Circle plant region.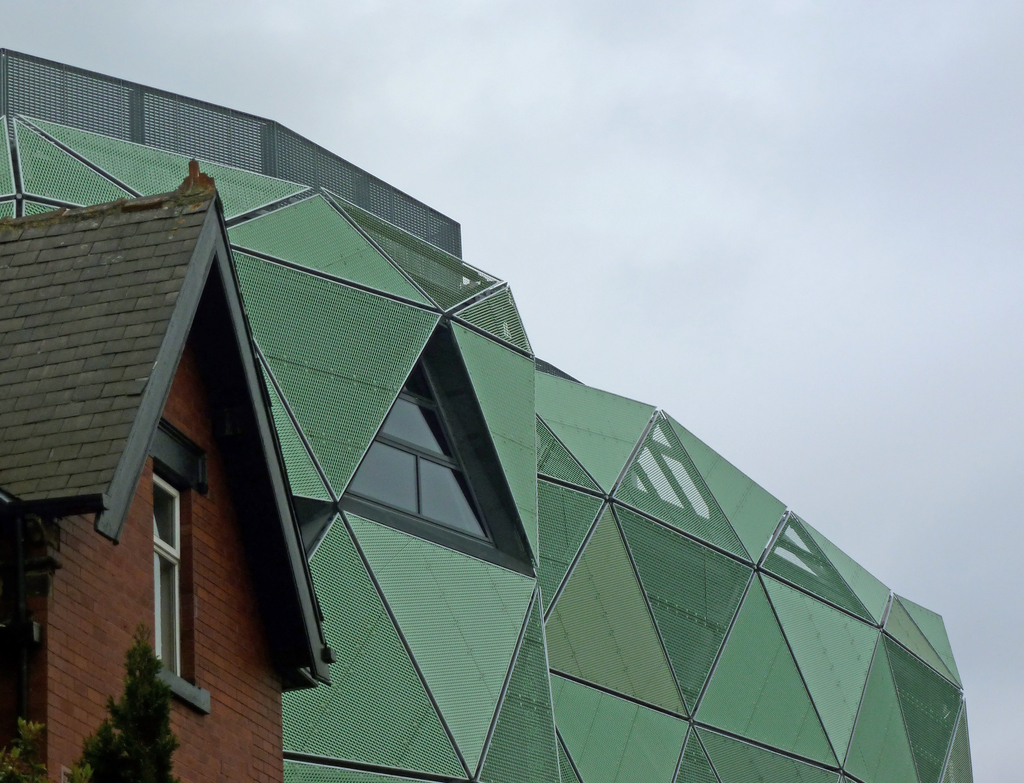
Region: detection(0, 715, 54, 782).
